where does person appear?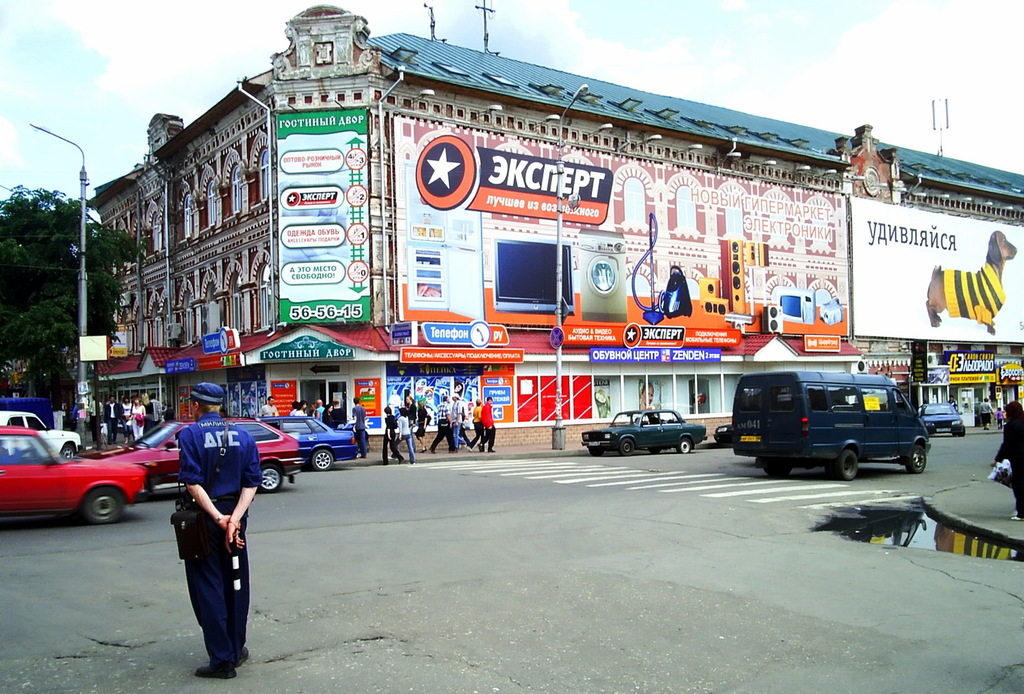
Appears at box(451, 392, 464, 450).
